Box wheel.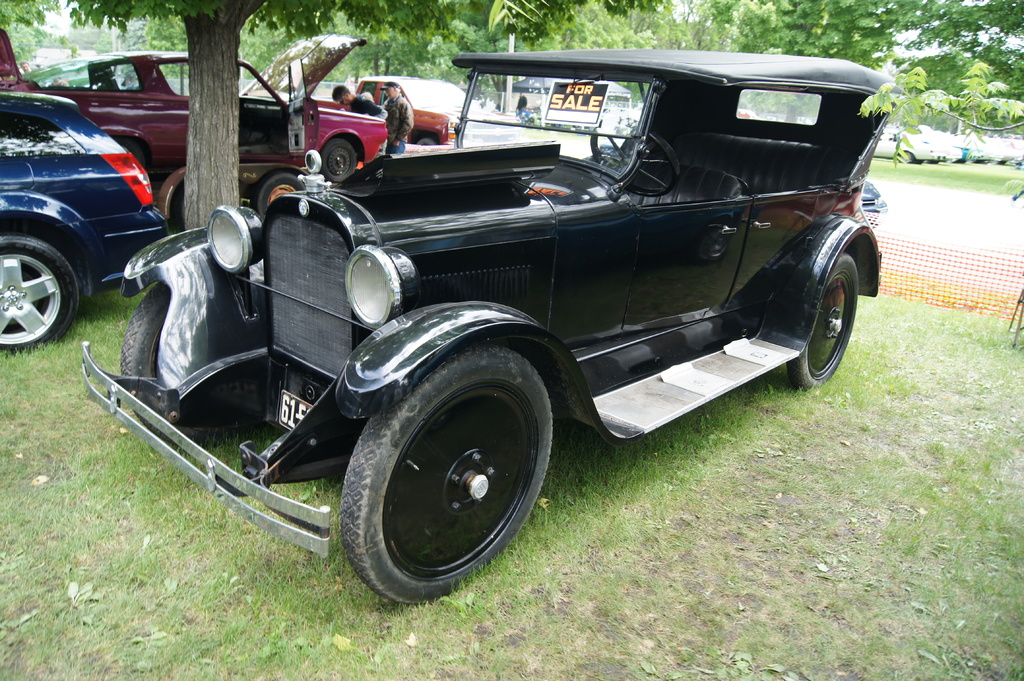
(118, 278, 186, 378).
